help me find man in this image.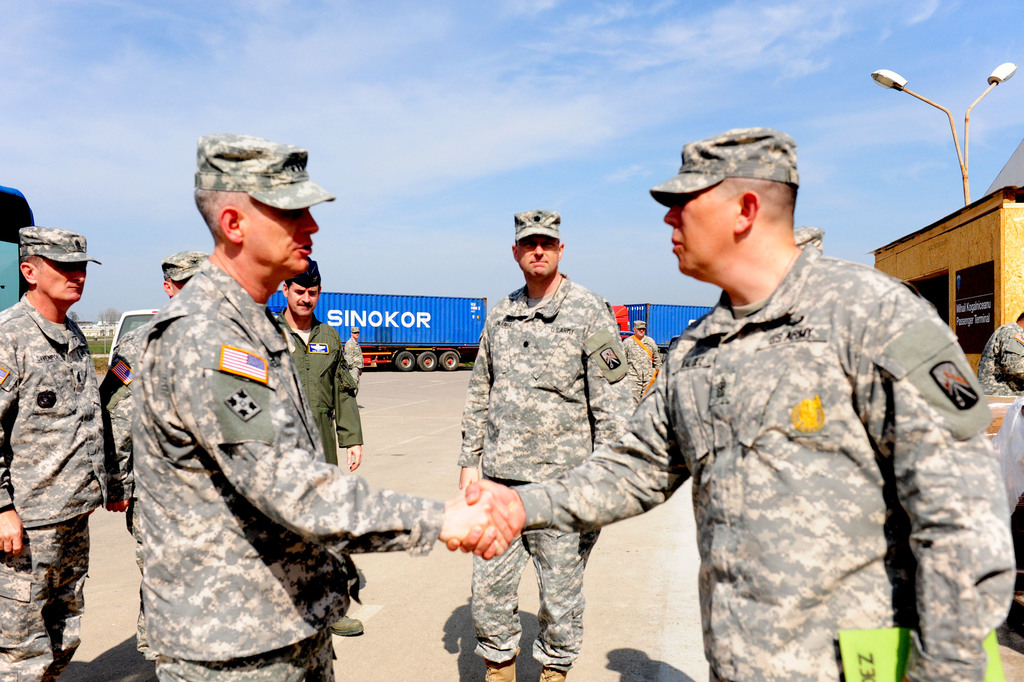
Found it: bbox=[0, 220, 102, 681].
